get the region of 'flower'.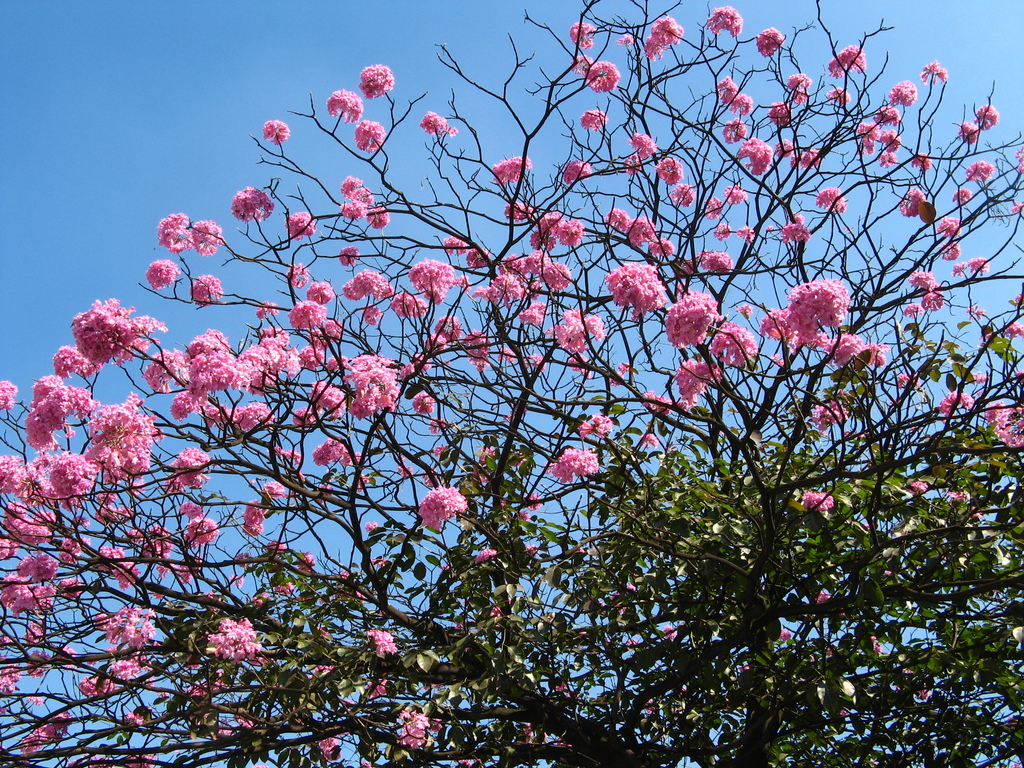
(left=215, top=712, right=262, bottom=738).
